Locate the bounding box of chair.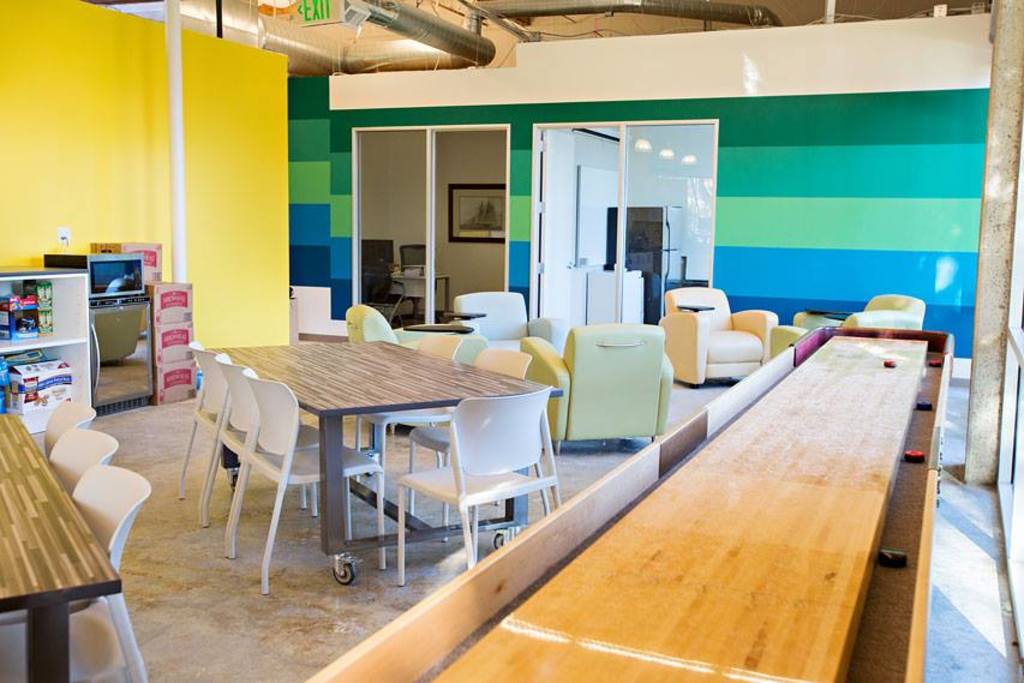
Bounding box: Rect(46, 425, 119, 497).
